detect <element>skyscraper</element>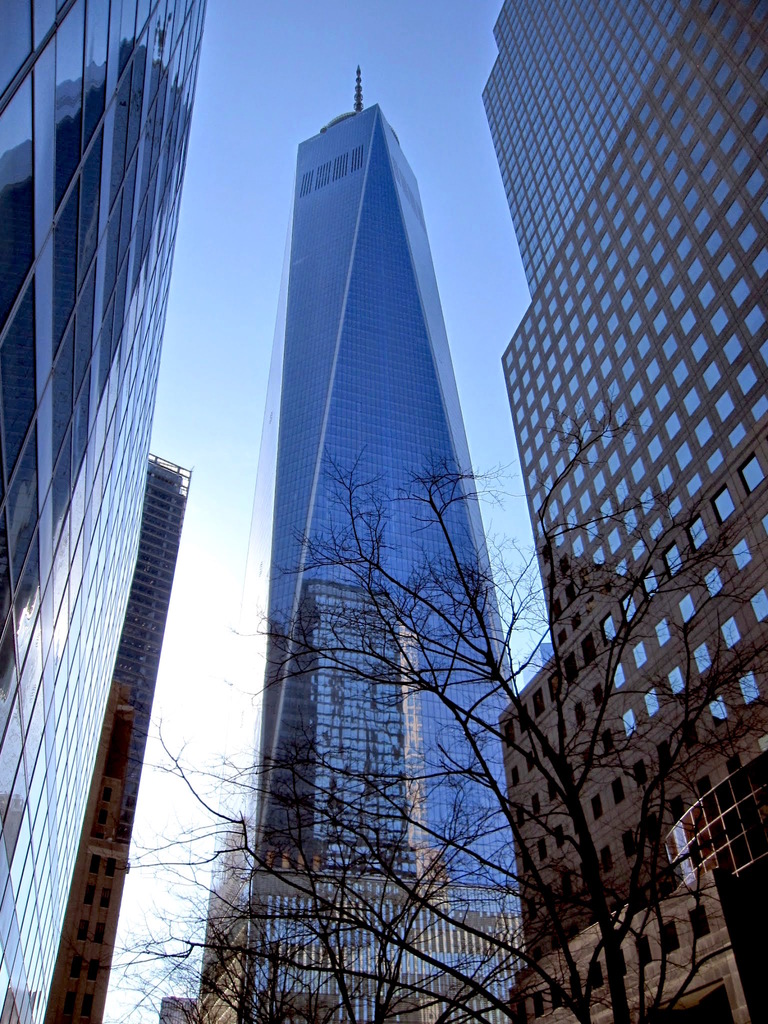
box=[232, 60, 522, 905]
